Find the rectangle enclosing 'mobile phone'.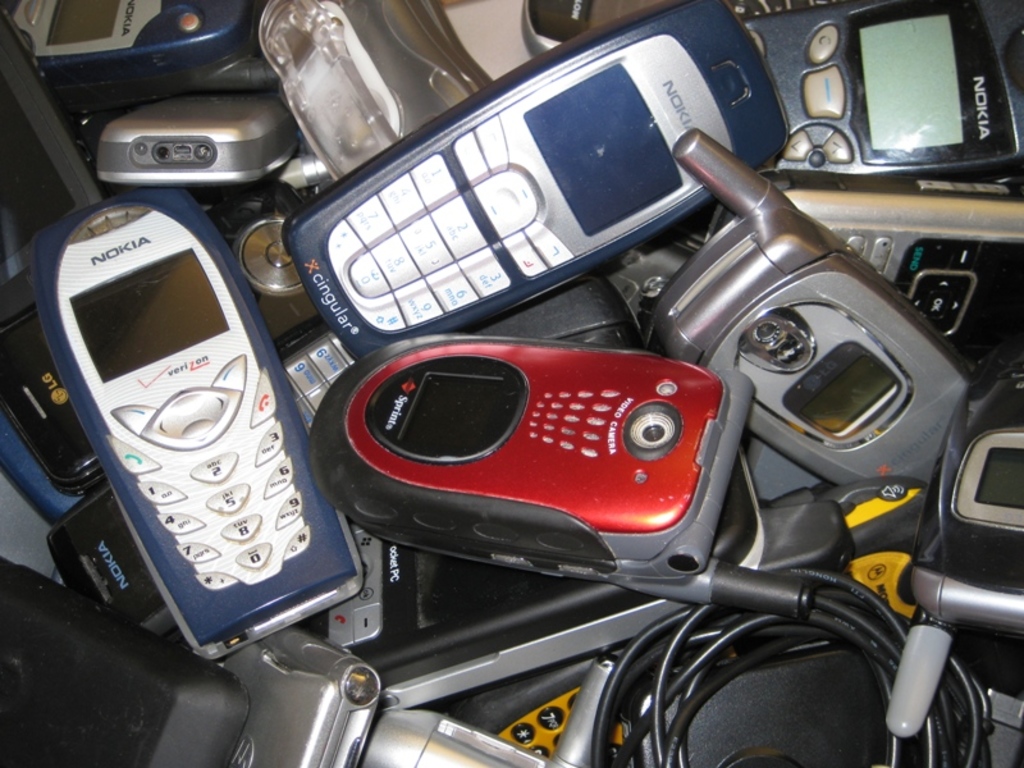
<region>303, 330, 804, 620</region>.
